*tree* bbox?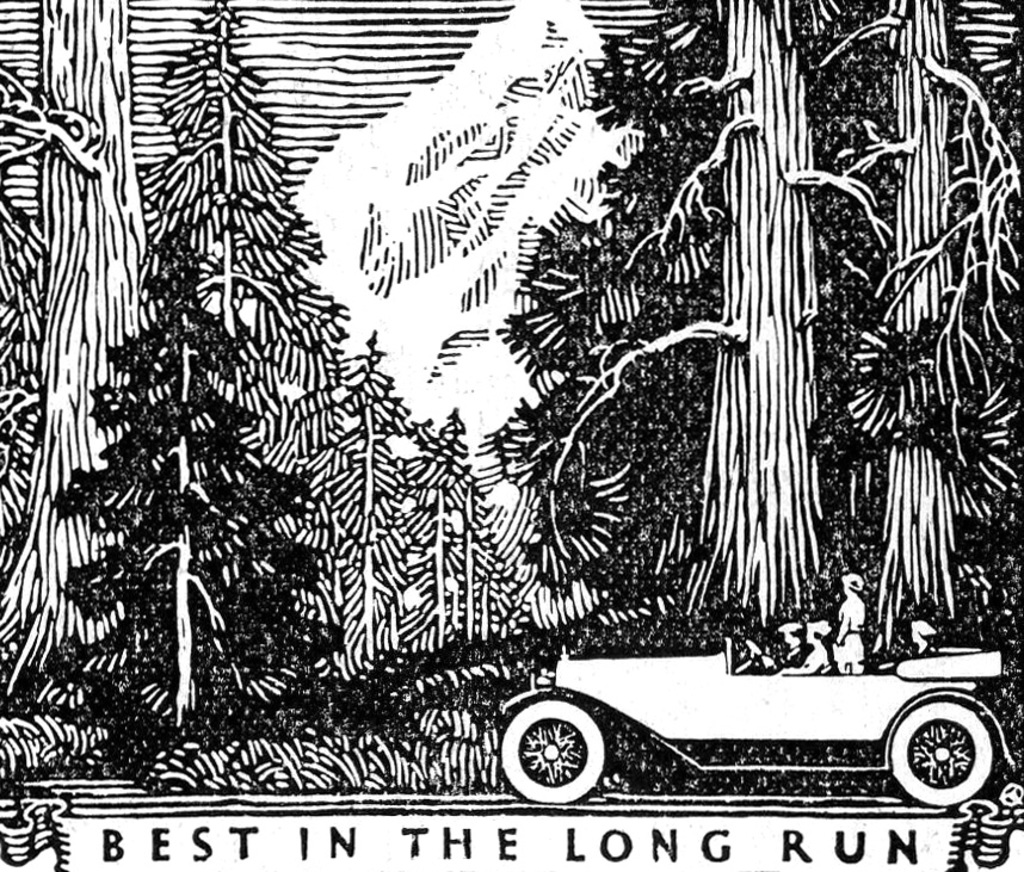
39, 215, 333, 741
